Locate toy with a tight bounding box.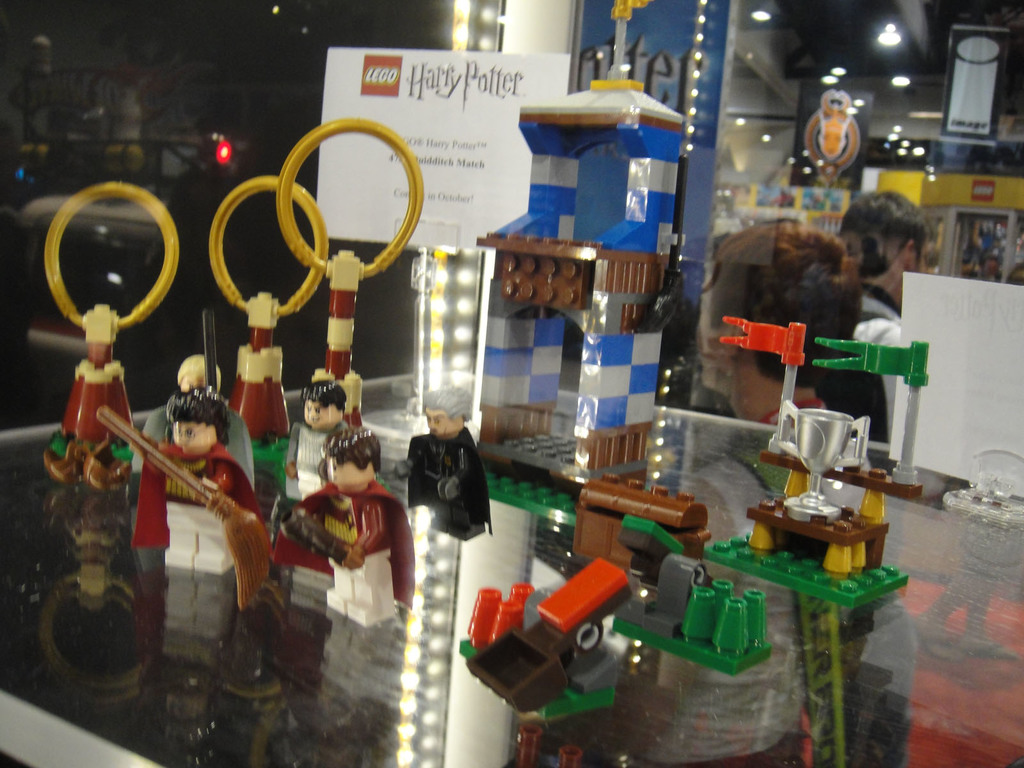
x1=168 y1=351 x2=259 y2=486.
